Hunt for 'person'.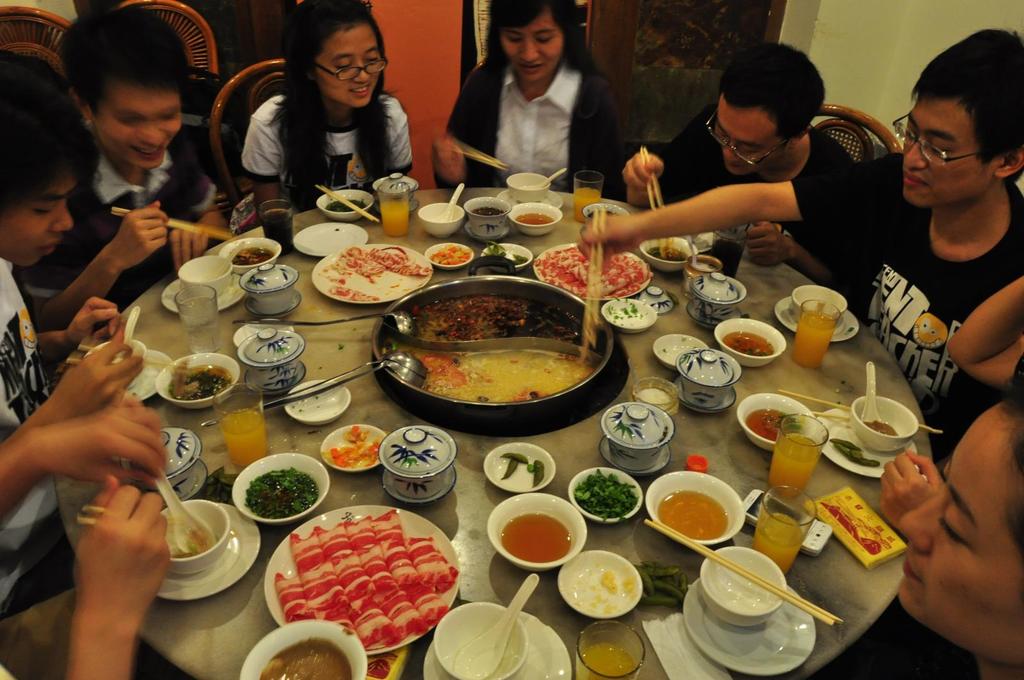
Hunted down at locate(874, 391, 1023, 679).
